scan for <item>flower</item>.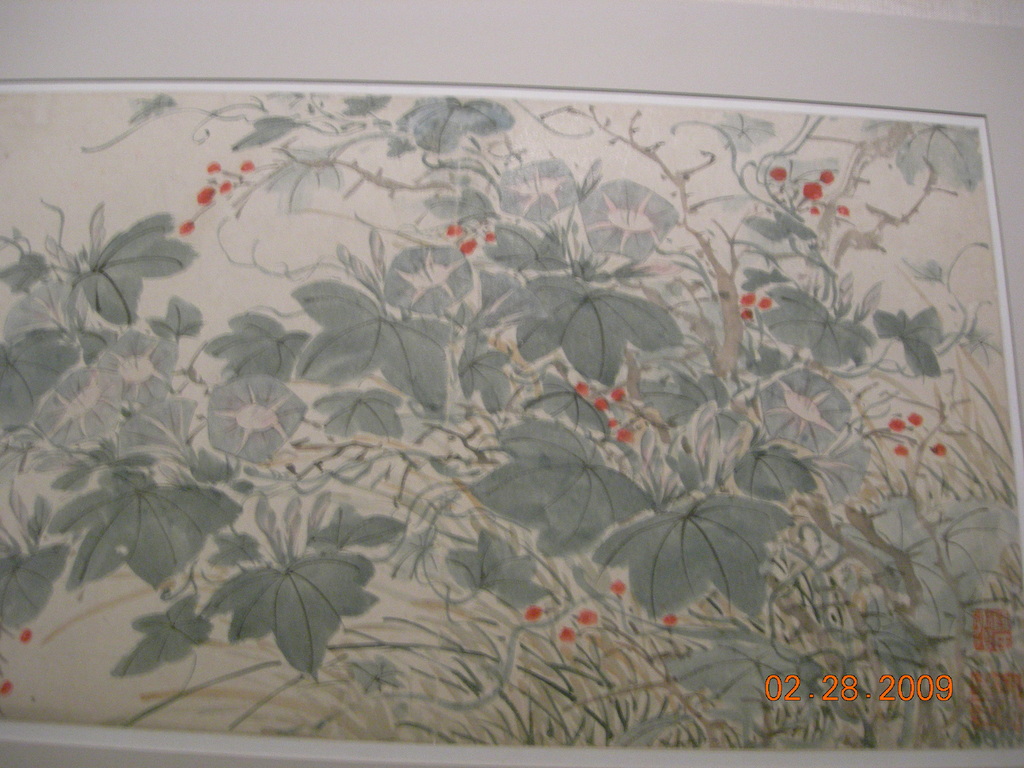
Scan result: (x1=450, y1=223, x2=466, y2=236).
